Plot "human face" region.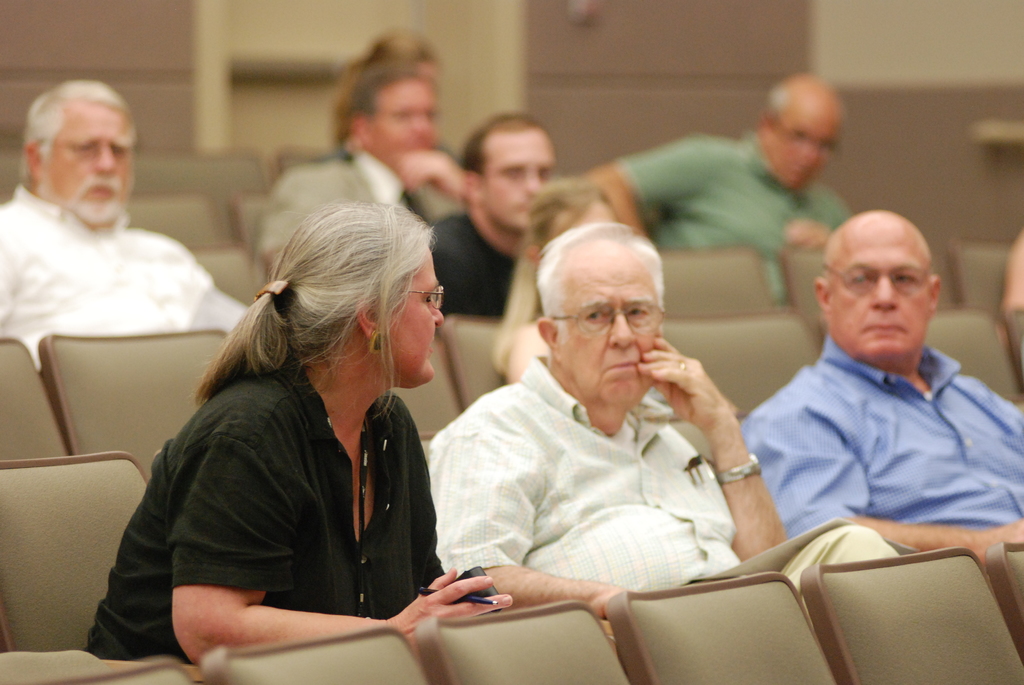
Plotted at bbox=[486, 129, 556, 227].
